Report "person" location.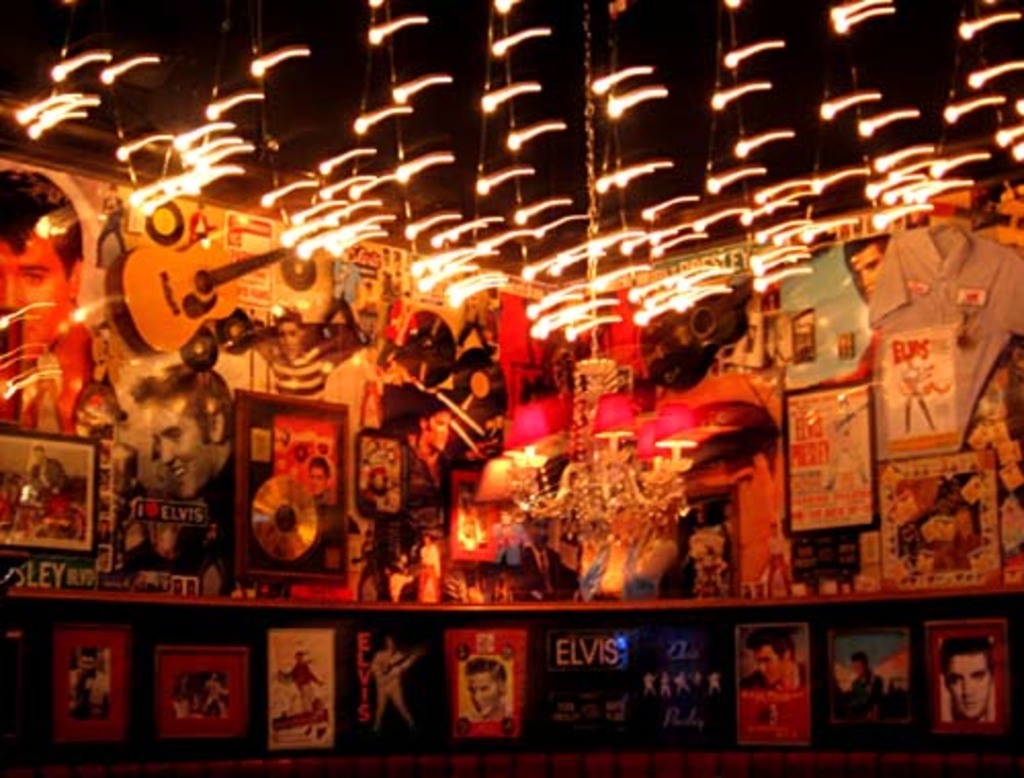
Report: region(252, 305, 354, 405).
